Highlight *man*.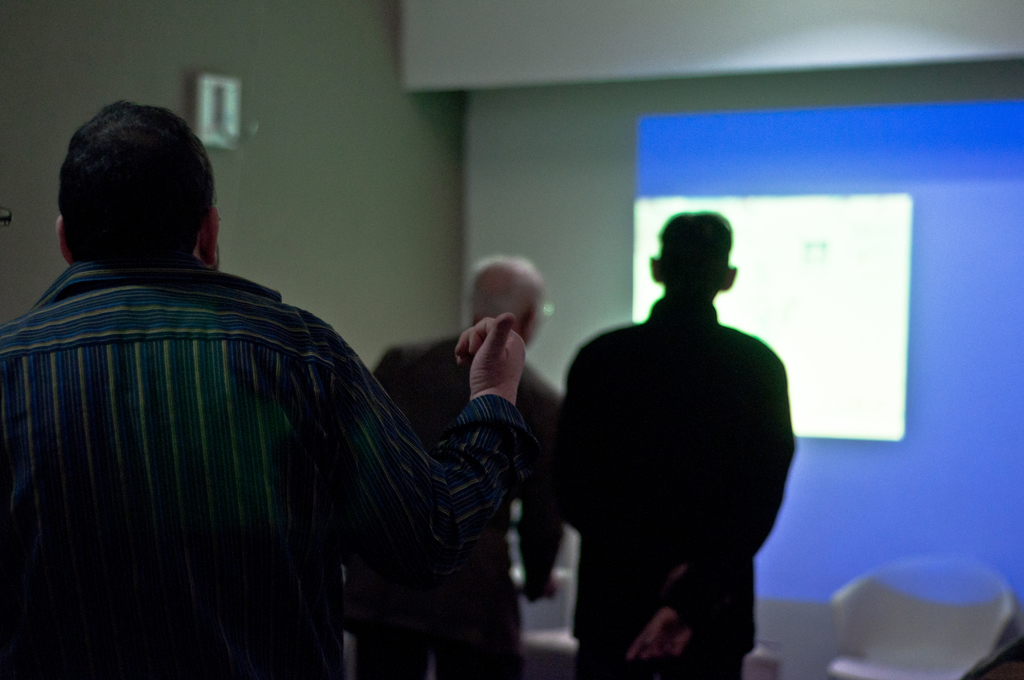
Highlighted region: {"x1": 375, "y1": 248, "x2": 600, "y2": 679}.
